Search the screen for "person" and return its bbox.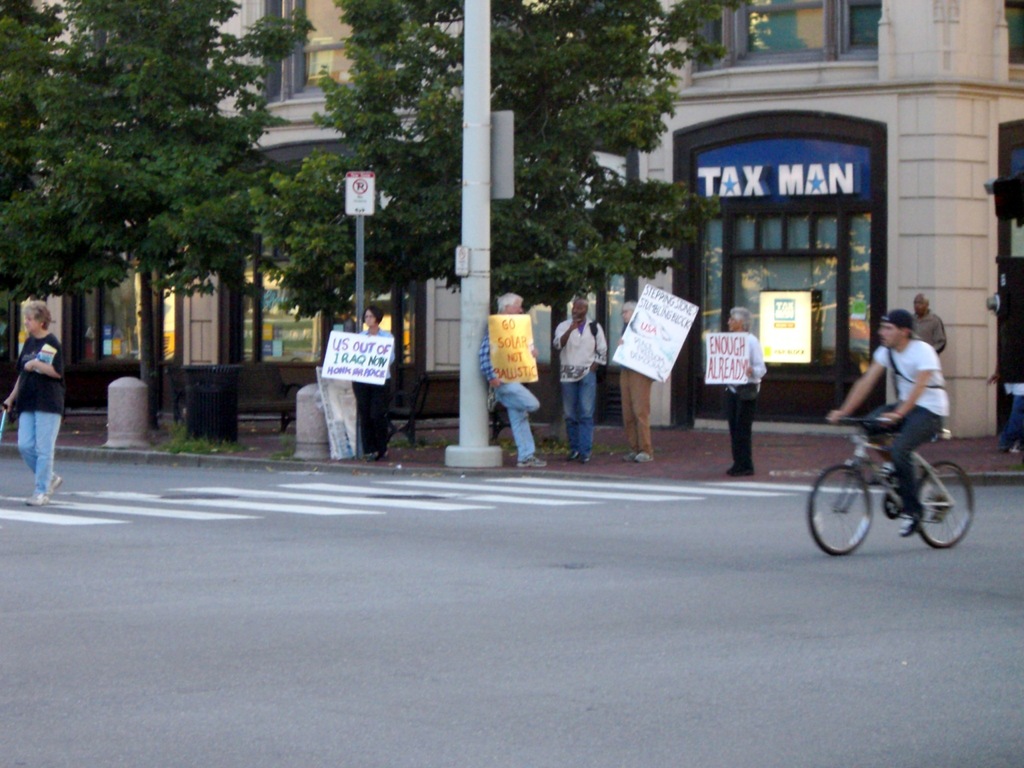
Found: x1=906, y1=296, x2=948, y2=438.
